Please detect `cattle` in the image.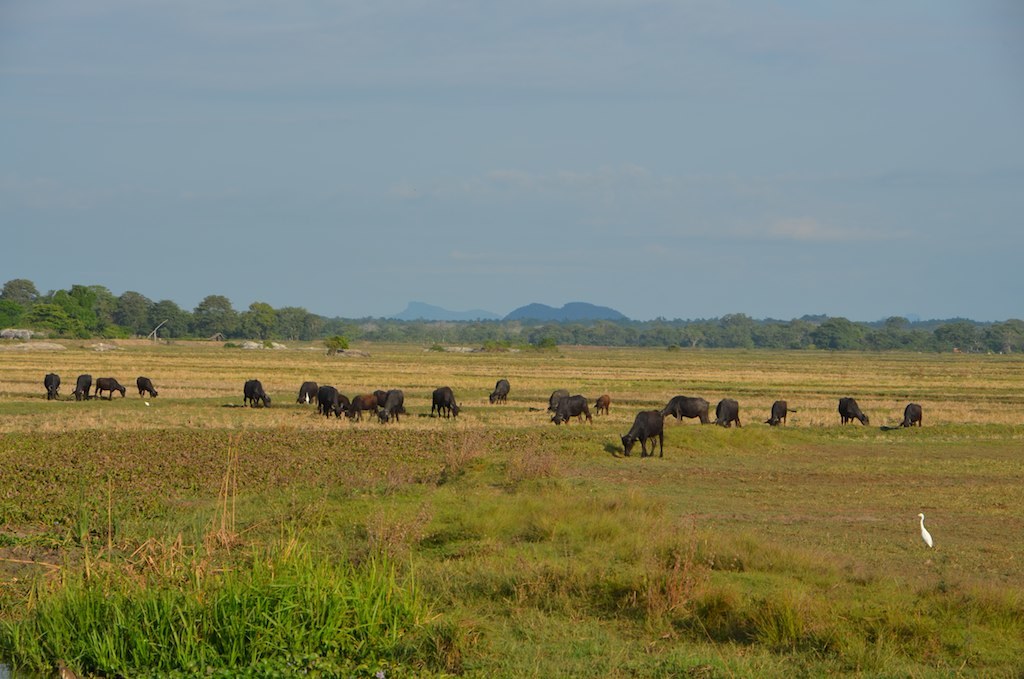
x1=94 y1=378 x2=124 y2=395.
